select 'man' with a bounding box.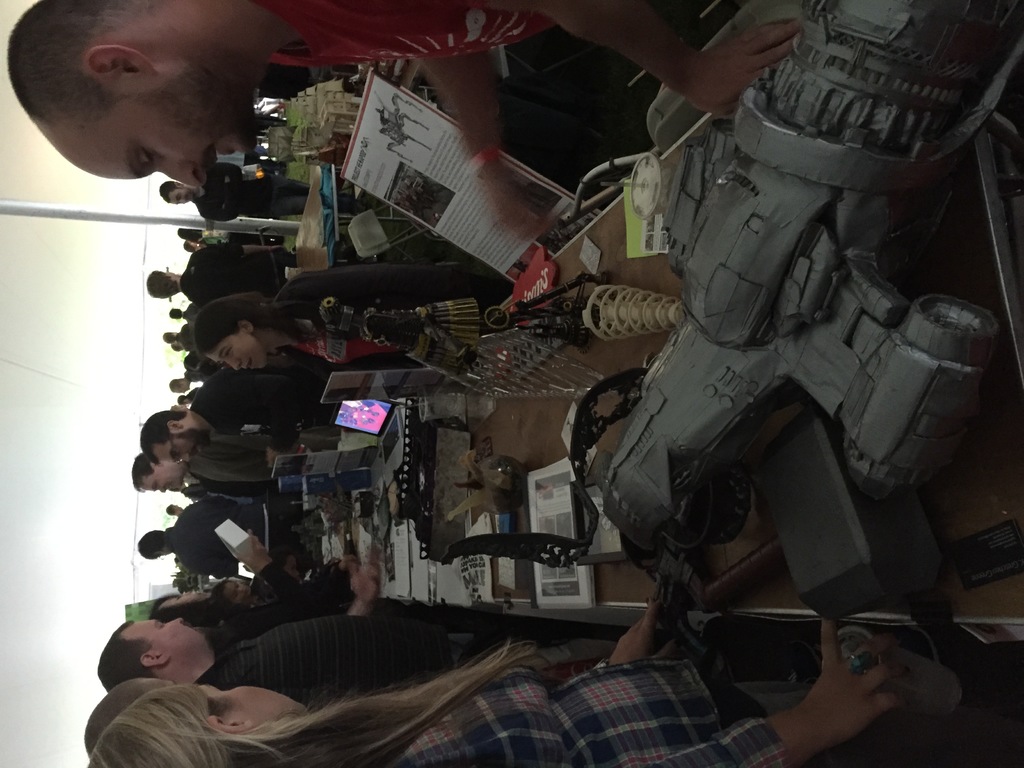
BBox(2, 0, 808, 136).
